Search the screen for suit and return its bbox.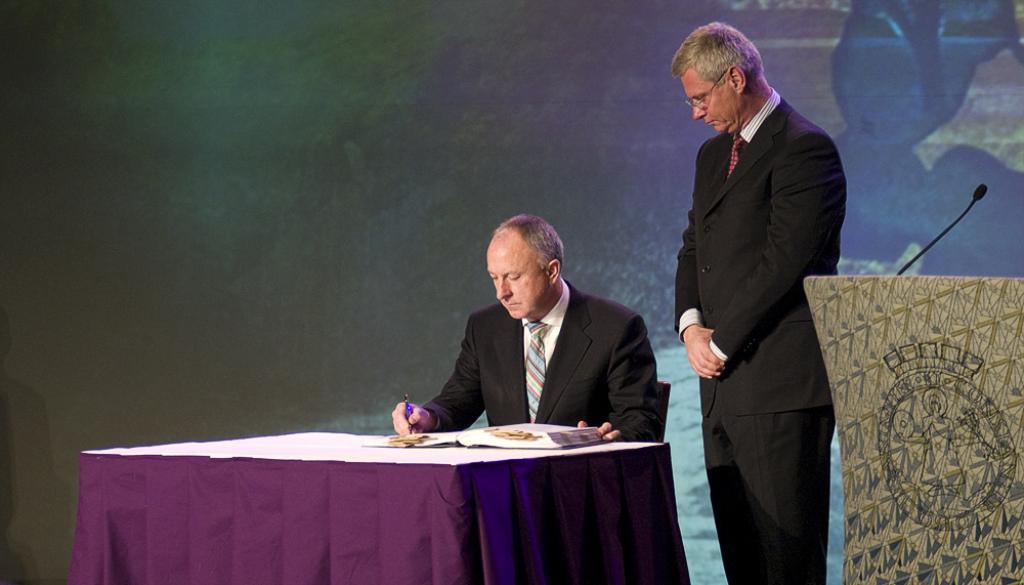
Found: (420, 276, 659, 445).
